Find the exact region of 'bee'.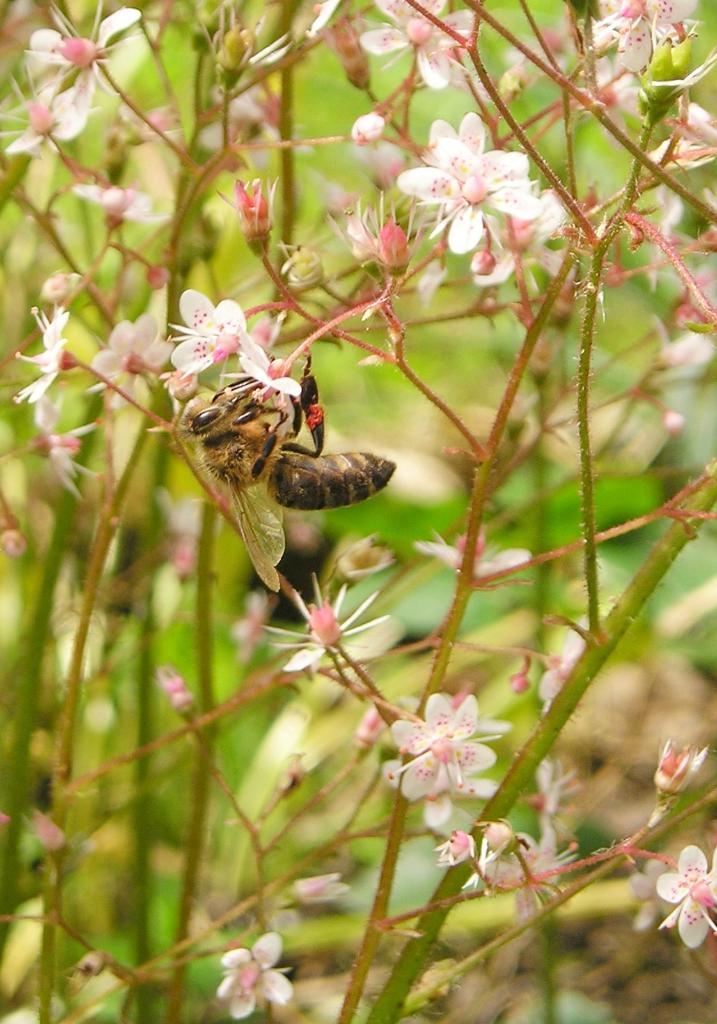
Exact region: box(149, 343, 381, 558).
